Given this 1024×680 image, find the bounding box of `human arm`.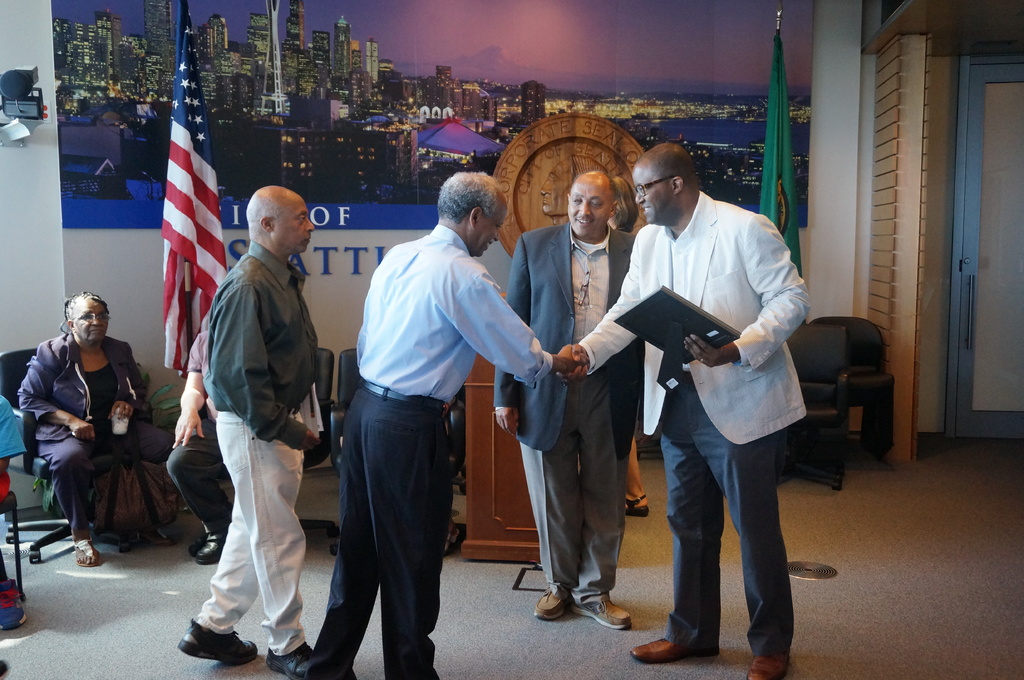
pyautogui.locateOnScreen(448, 258, 596, 382).
